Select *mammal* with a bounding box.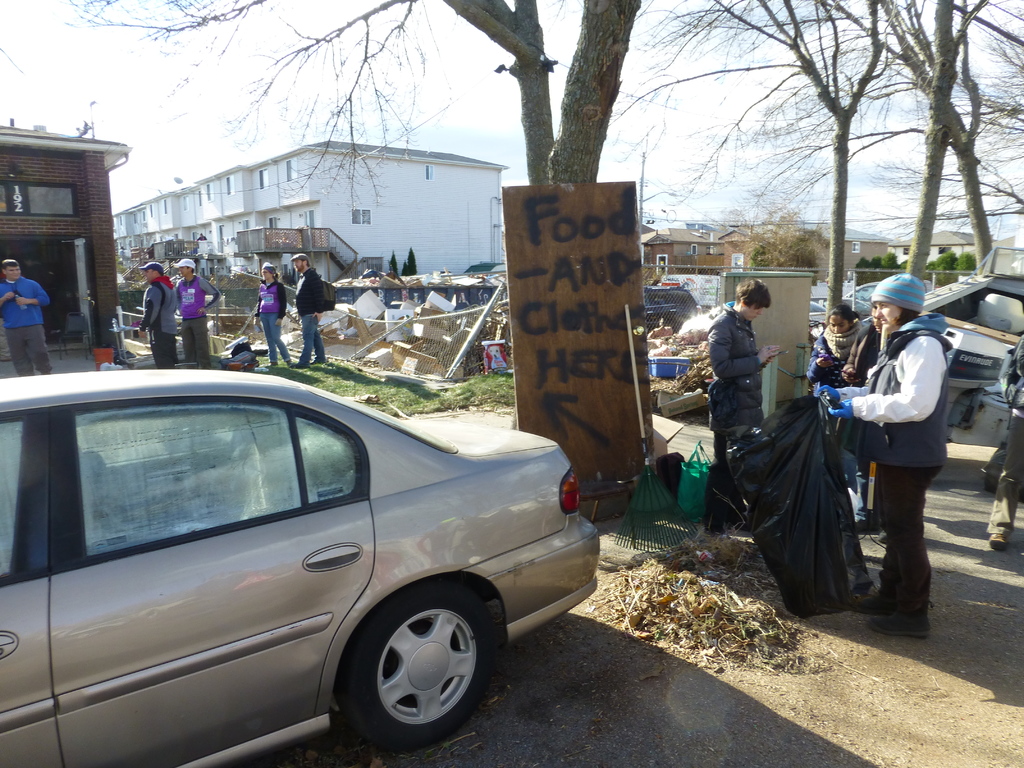
Rect(822, 305, 965, 652).
